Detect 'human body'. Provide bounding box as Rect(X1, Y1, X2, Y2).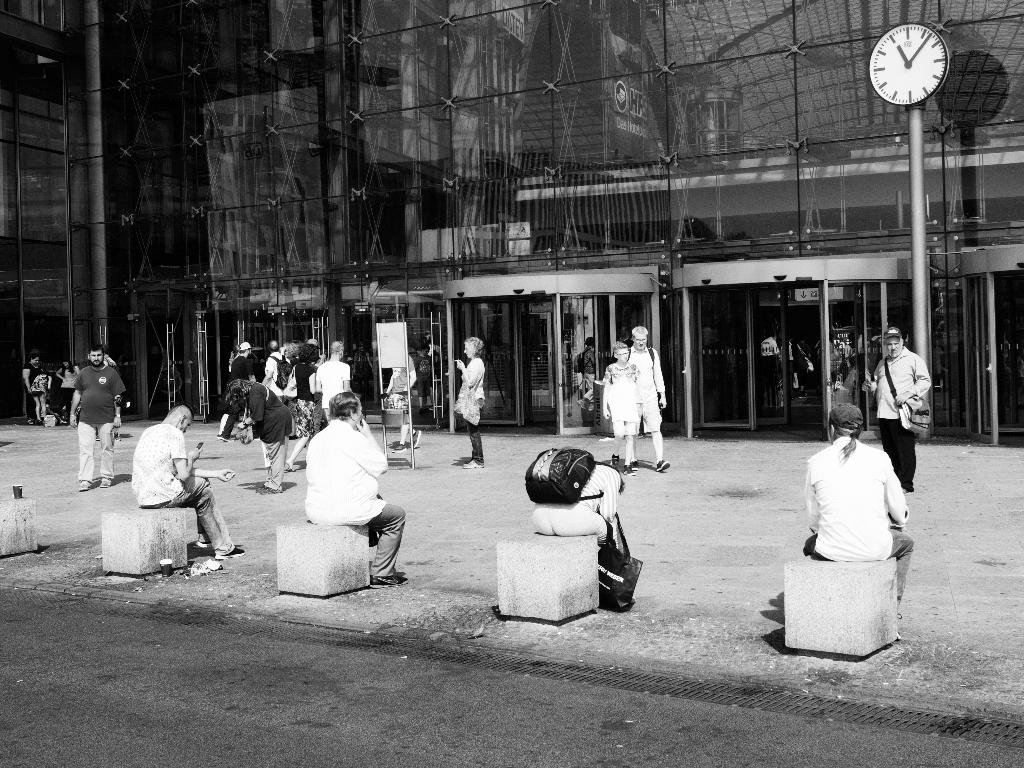
Rect(798, 391, 914, 628).
